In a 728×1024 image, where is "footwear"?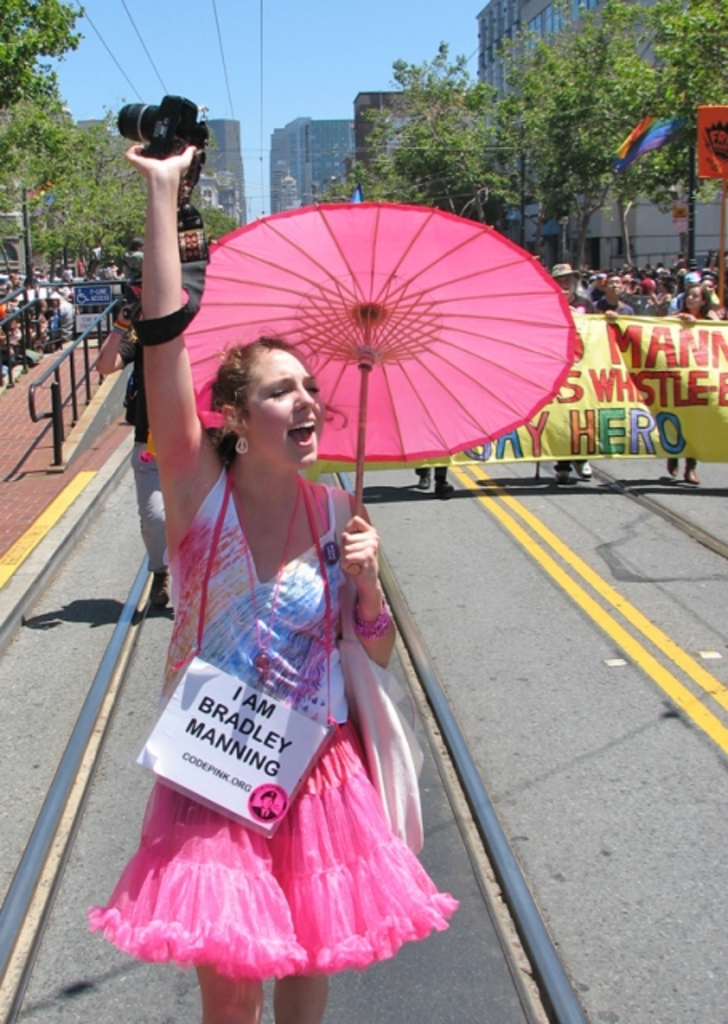
<bbox>419, 466, 432, 488</bbox>.
